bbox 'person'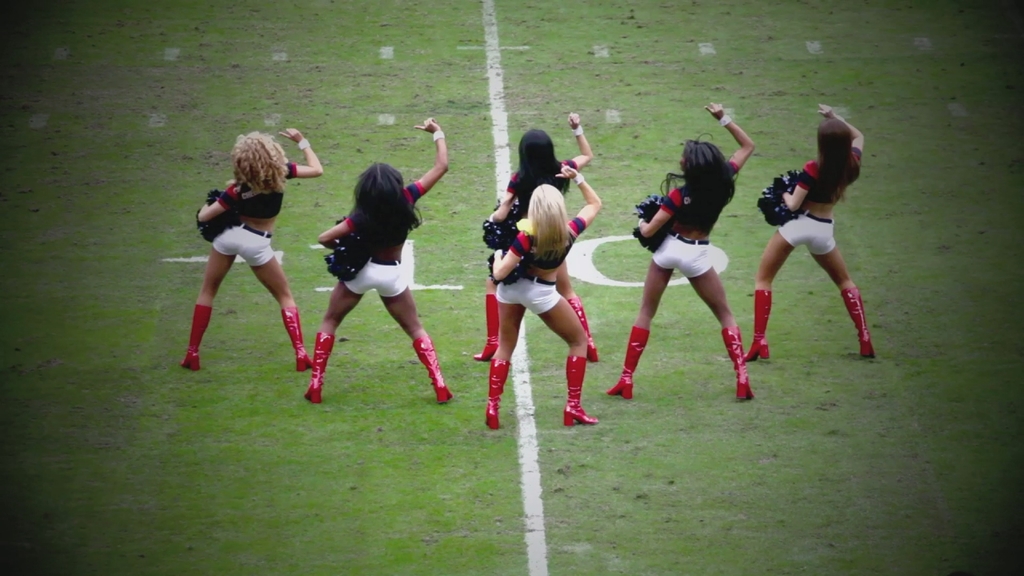
605,101,759,404
